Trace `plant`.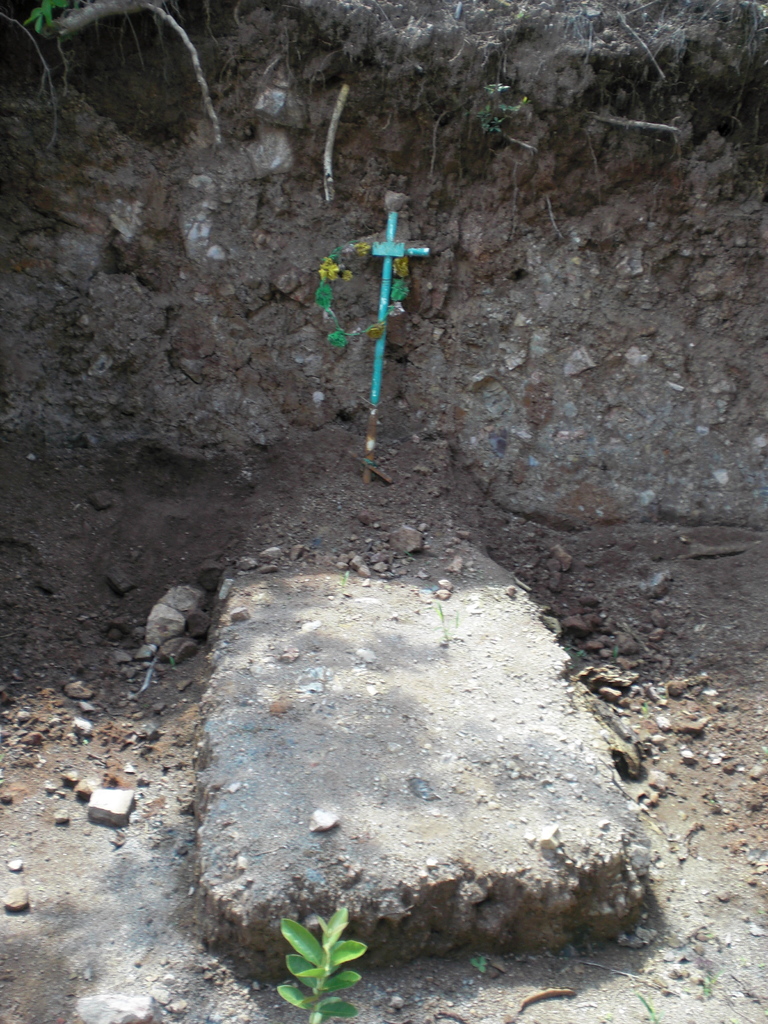
Traced to box=[466, 81, 534, 139].
